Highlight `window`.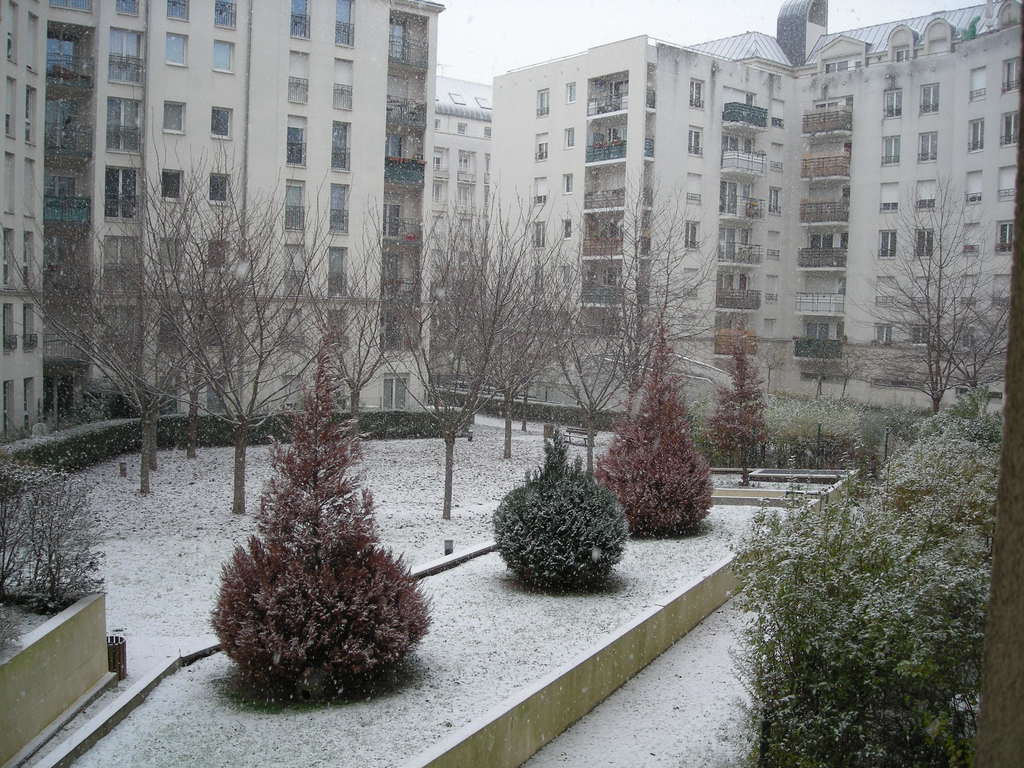
Highlighted region: region(562, 264, 570, 282).
